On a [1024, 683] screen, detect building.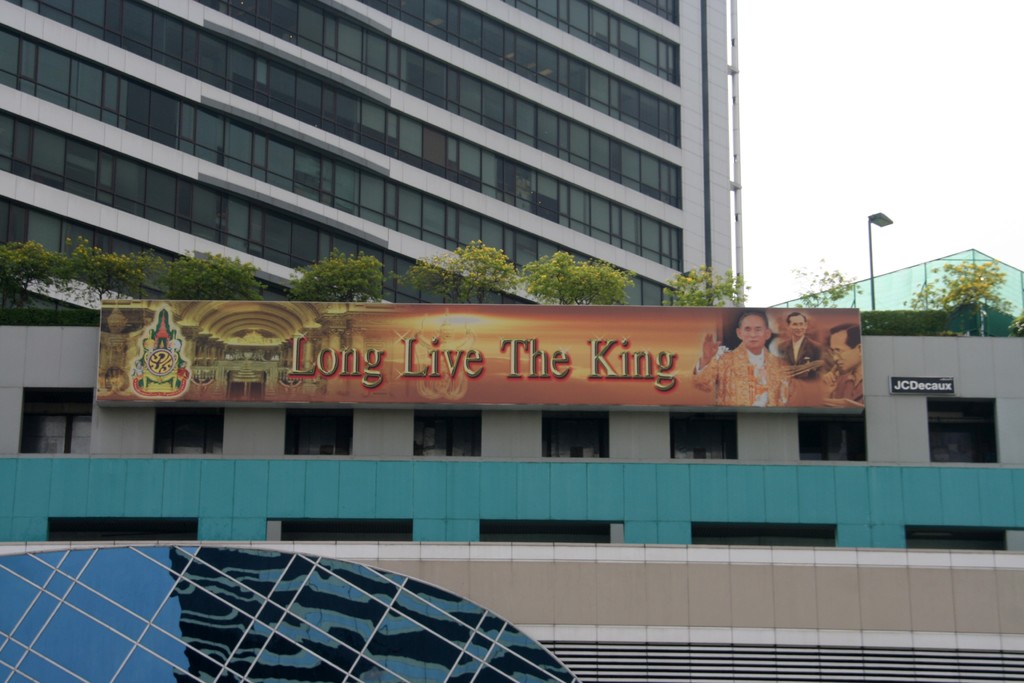
0 249 1023 682.
